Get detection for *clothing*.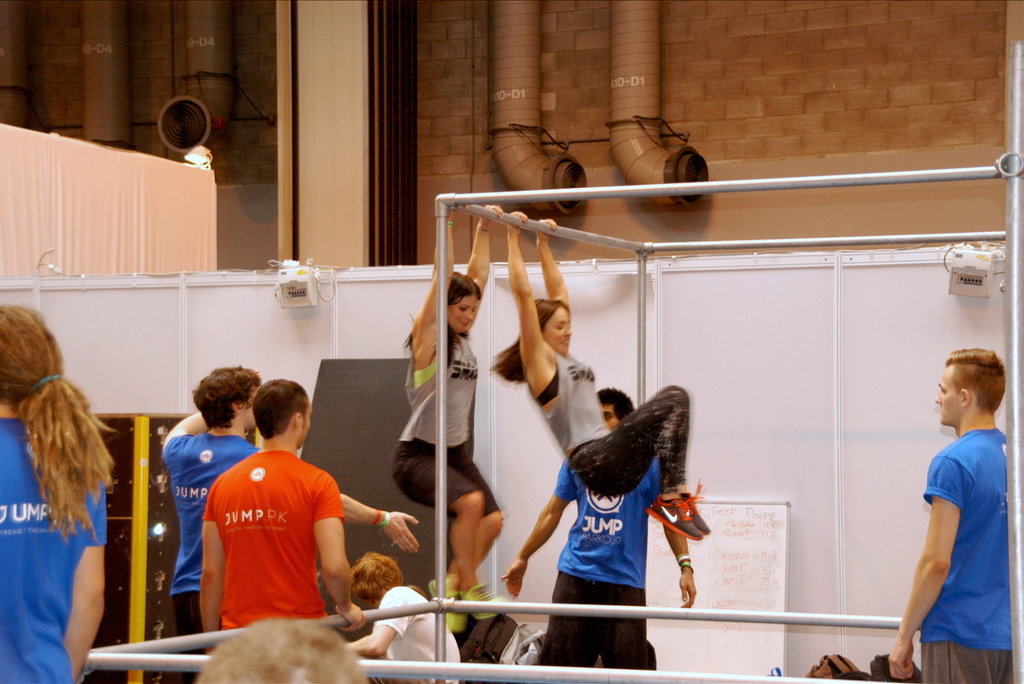
Detection: (549, 423, 656, 674).
